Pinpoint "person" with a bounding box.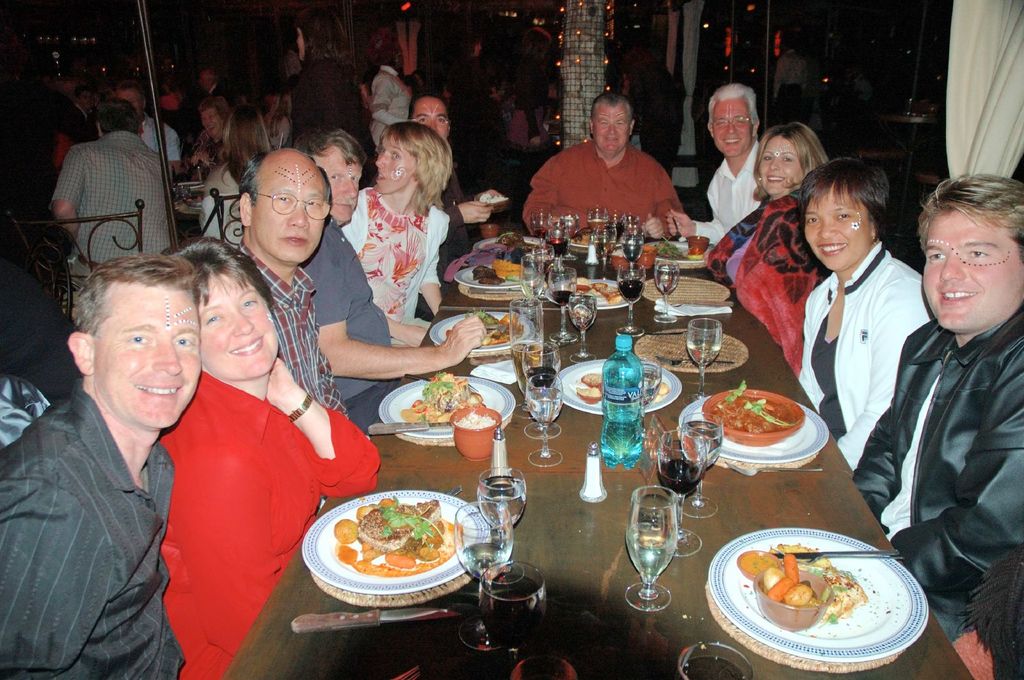
545, 95, 688, 254.
